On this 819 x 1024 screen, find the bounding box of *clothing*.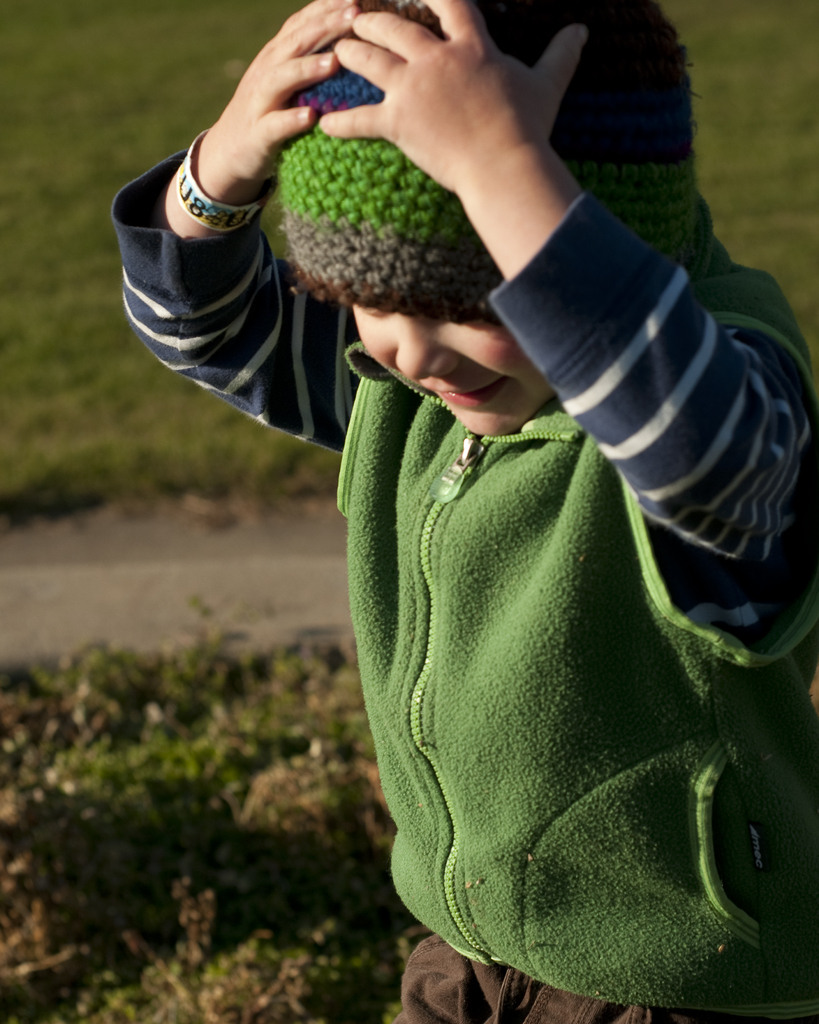
Bounding box: <region>111, 153, 818, 1022</region>.
